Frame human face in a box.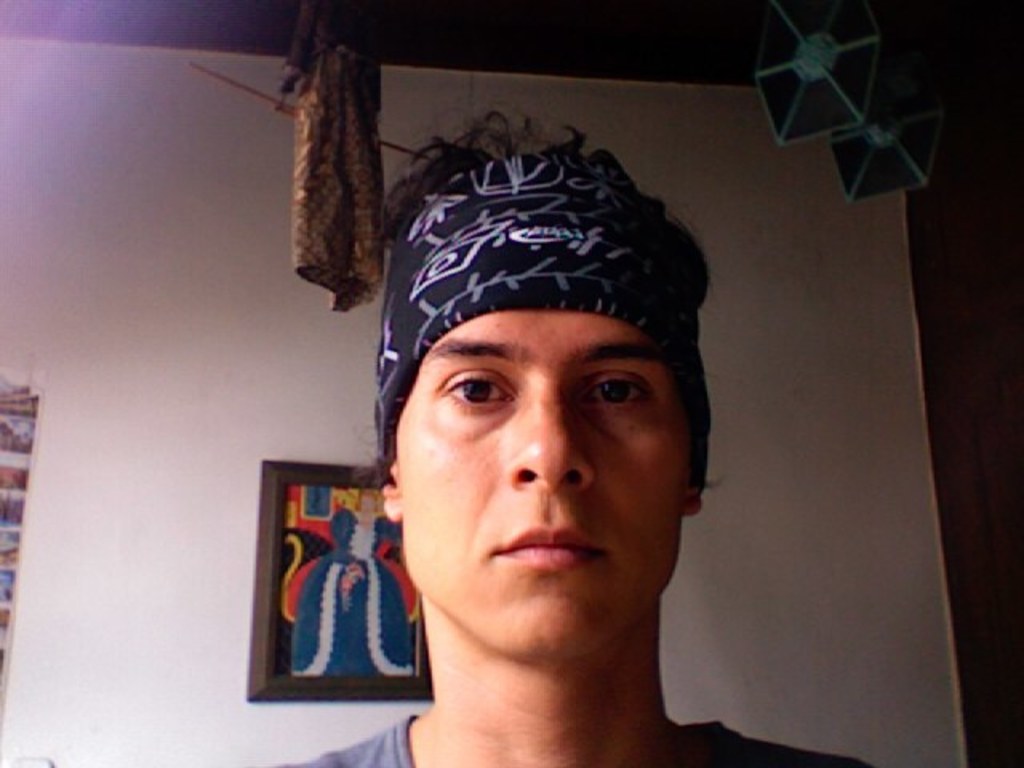
region(394, 312, 688, 661).
